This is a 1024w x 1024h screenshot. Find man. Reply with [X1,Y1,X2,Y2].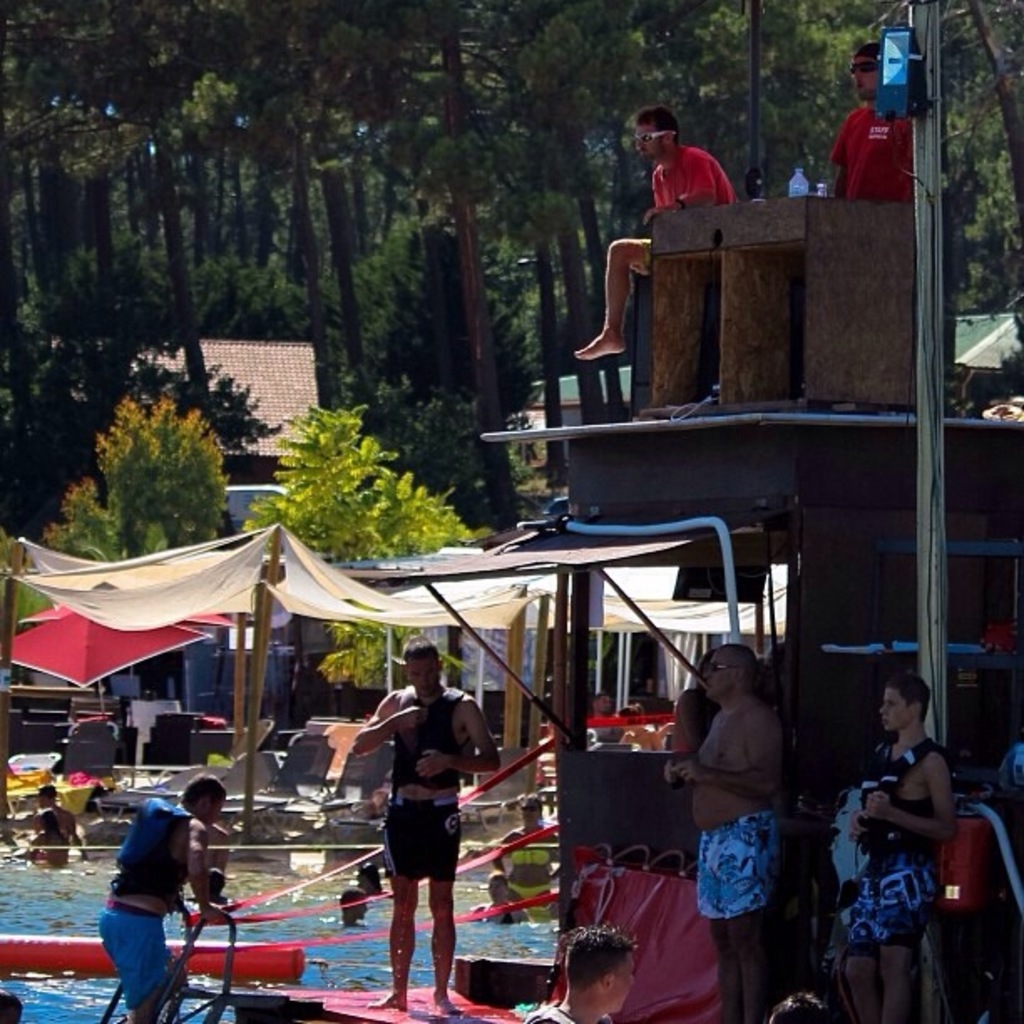
[341,669,482,987].
